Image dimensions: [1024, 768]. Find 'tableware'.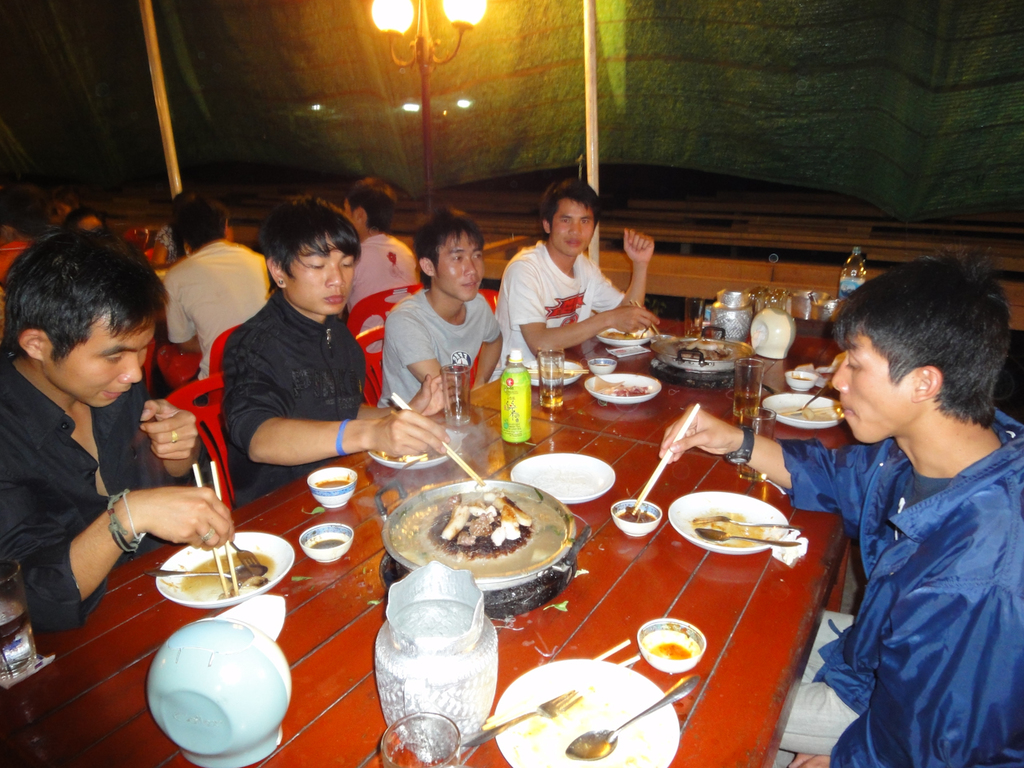
(157, 532, 291, 610).
